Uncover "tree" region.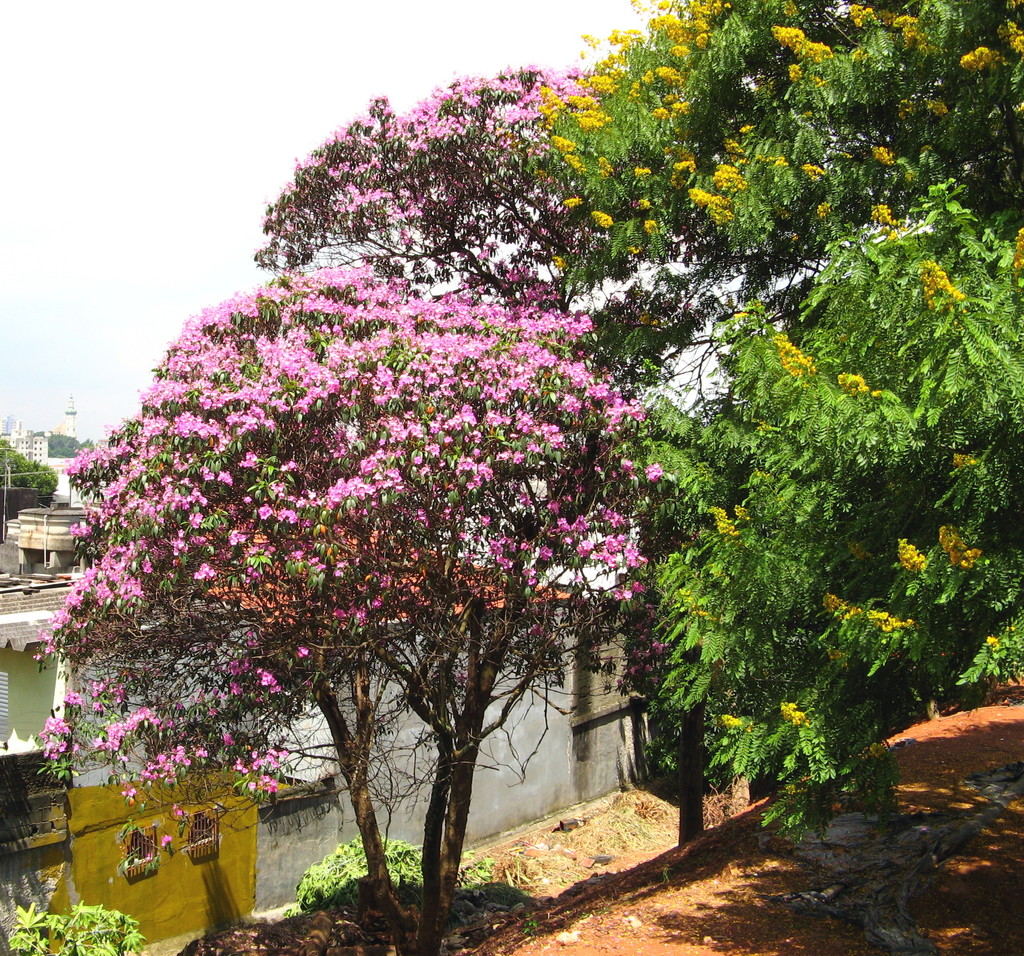
Uncovered: (534,0,1023,847).
